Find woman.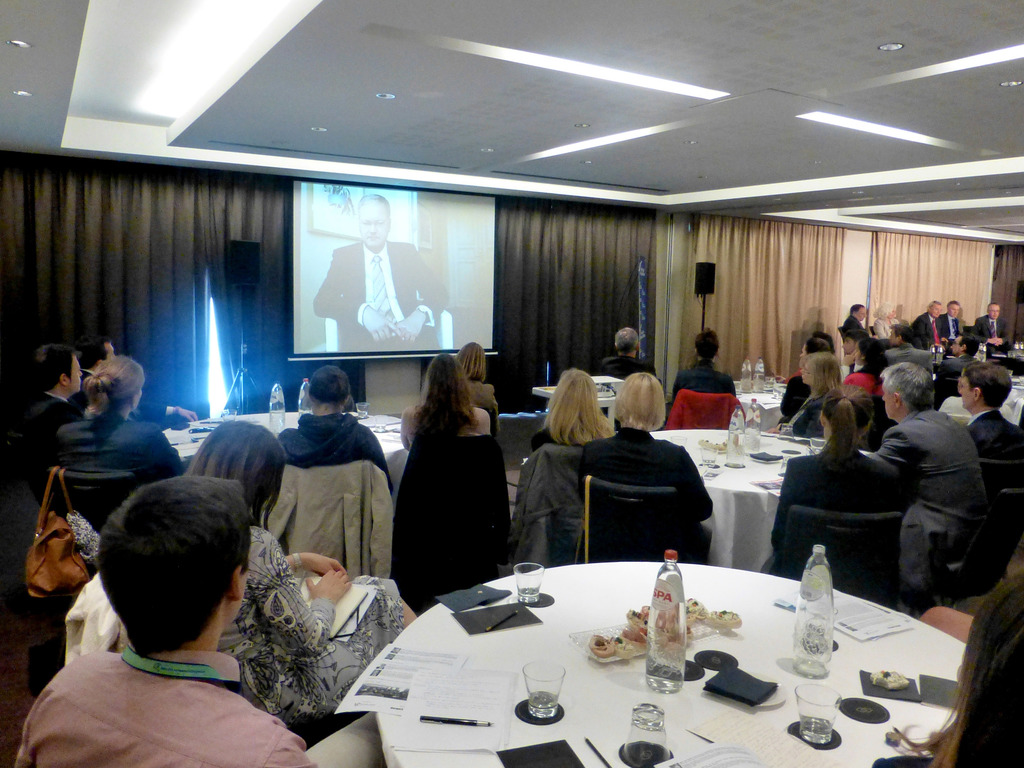
detection(768, 383, 904, 590).
